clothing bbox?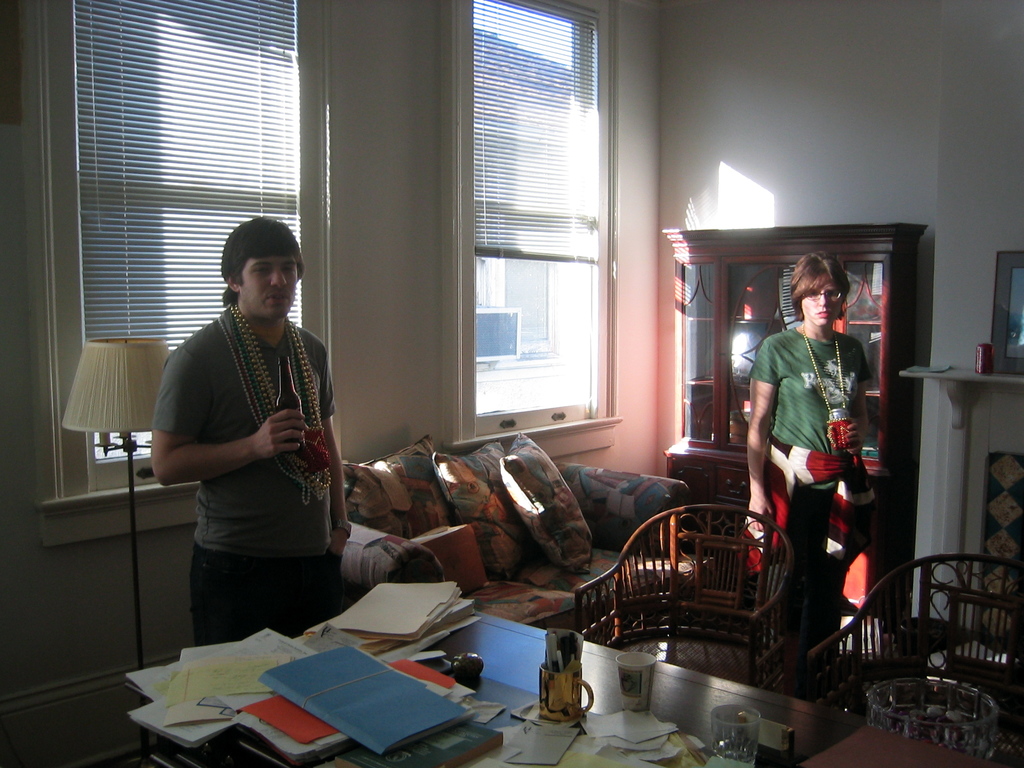
BBox(151, 261, 347, 635)
